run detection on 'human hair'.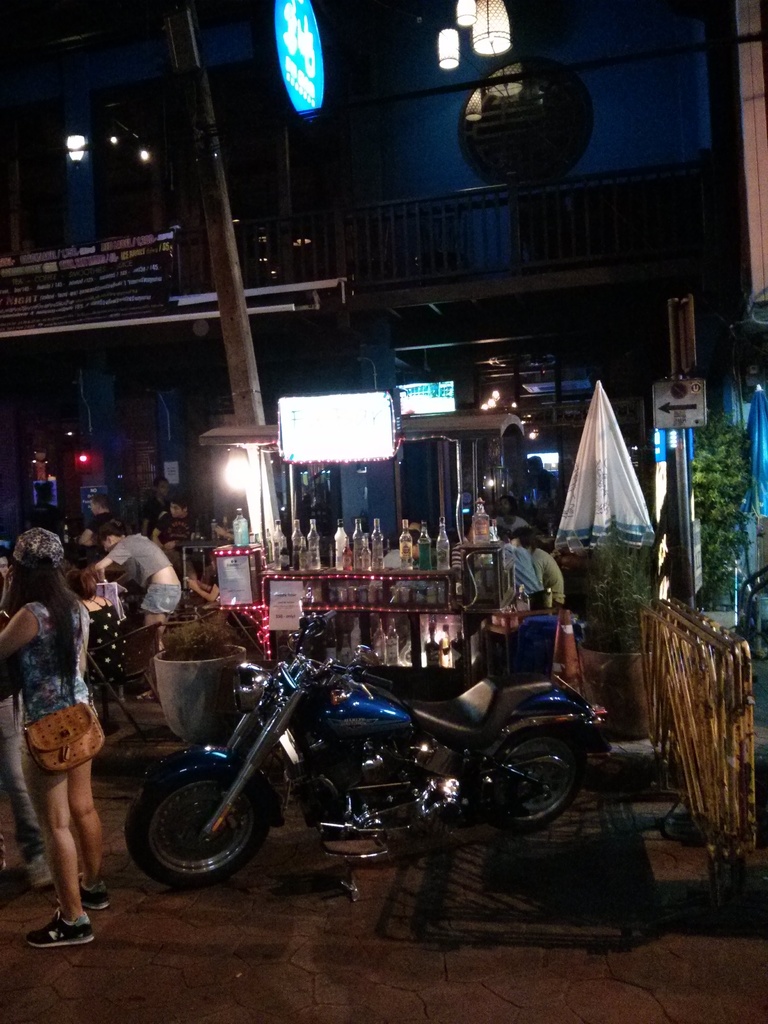
Result: l=508, t=525, r=539, b=556.
